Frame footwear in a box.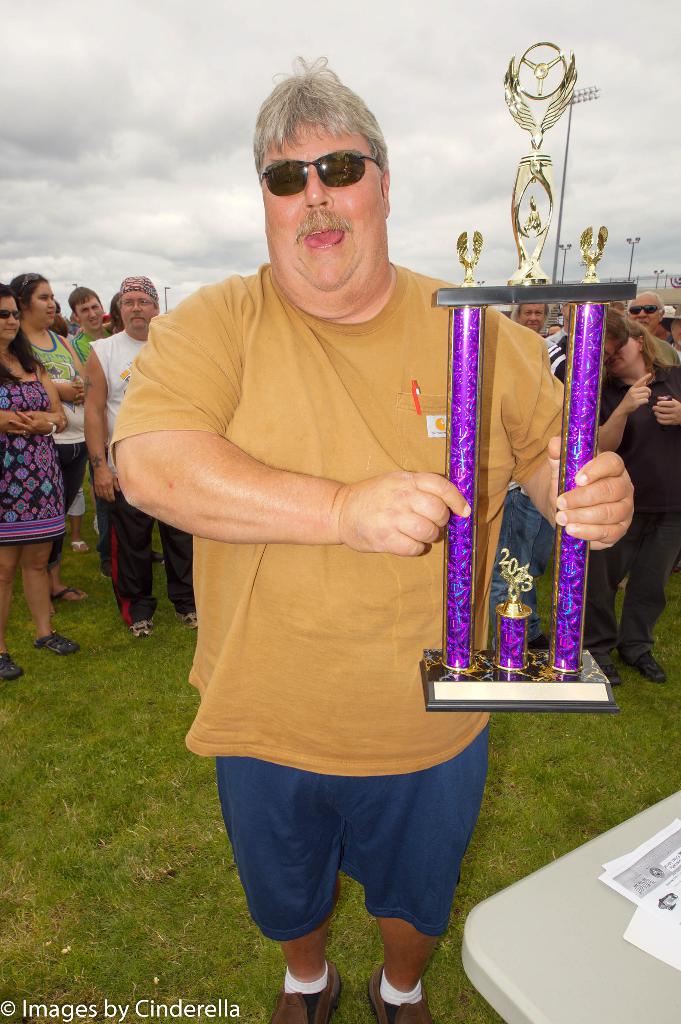
(365, 959, 434, 1023).
